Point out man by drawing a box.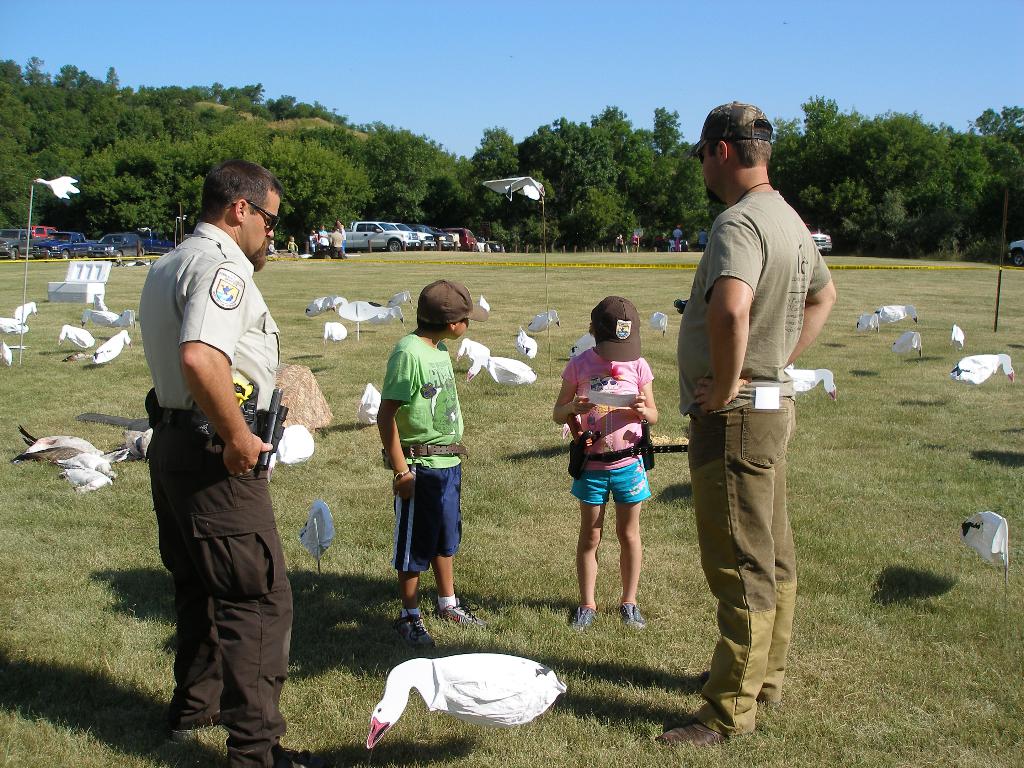
143/160/324/767.
